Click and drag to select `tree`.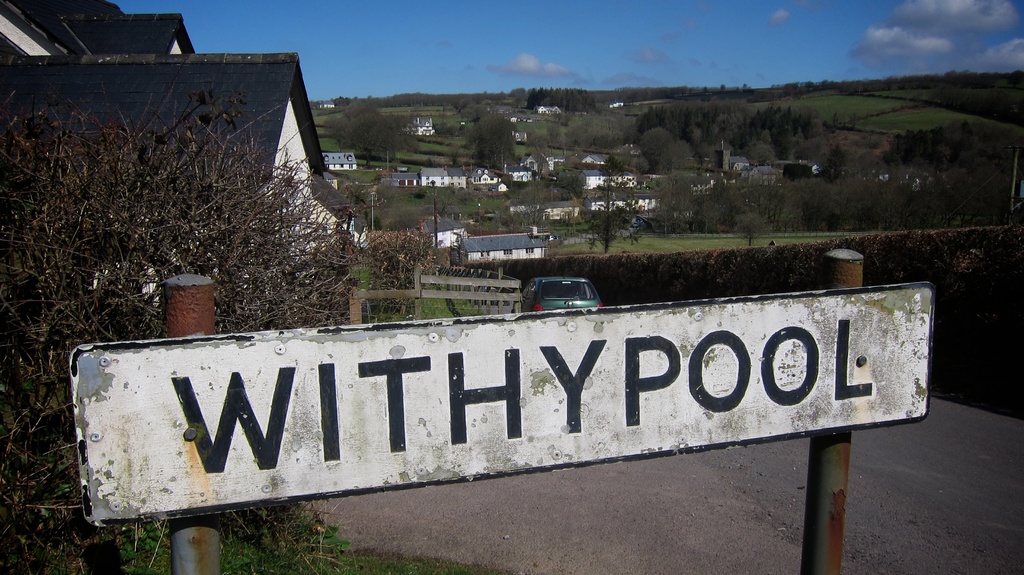
Selection: detection(447, 145, 463, 167).
